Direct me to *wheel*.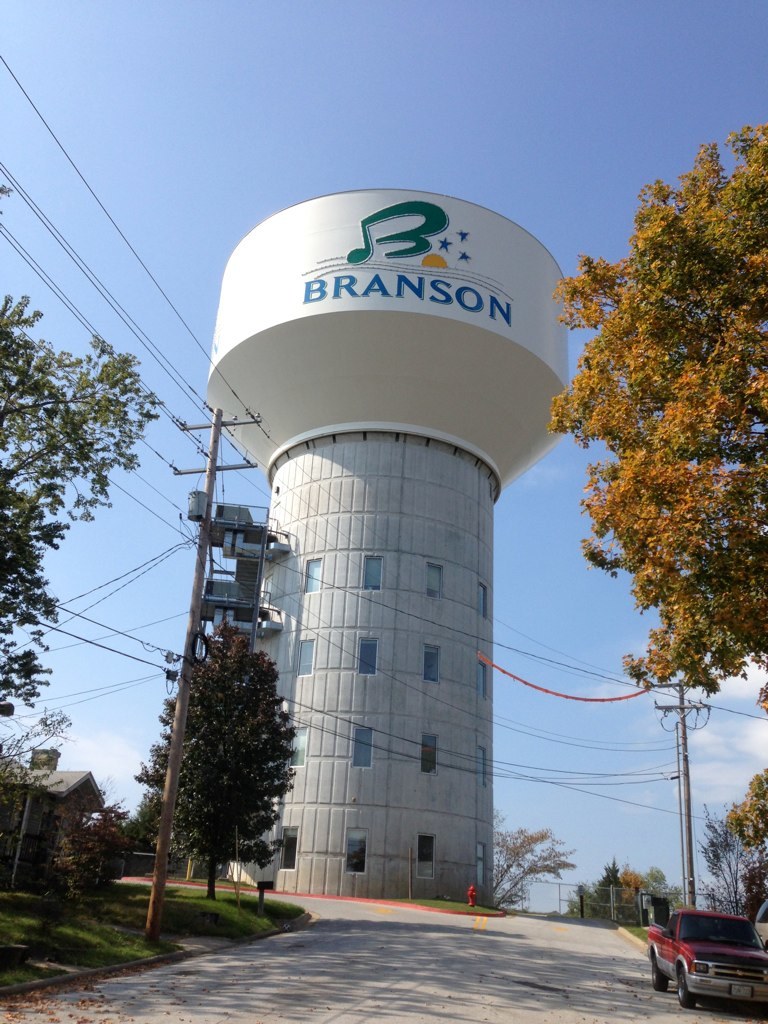
Direction: x1=666, y1=971, x2=697, y2=1001.
